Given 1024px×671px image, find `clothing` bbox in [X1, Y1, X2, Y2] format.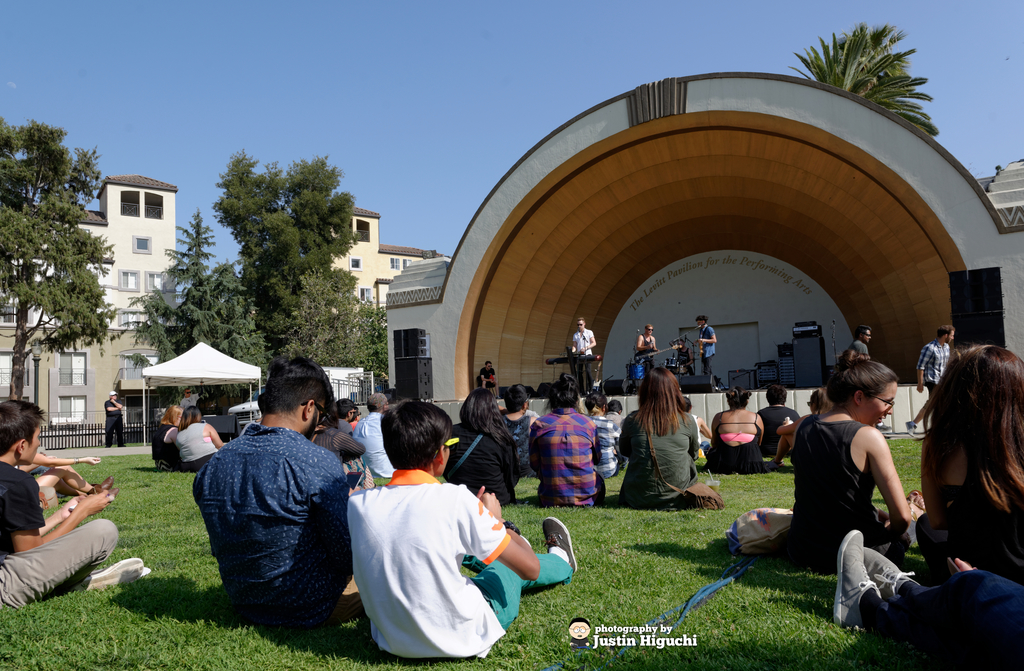
[637, 336, 657, 376].
